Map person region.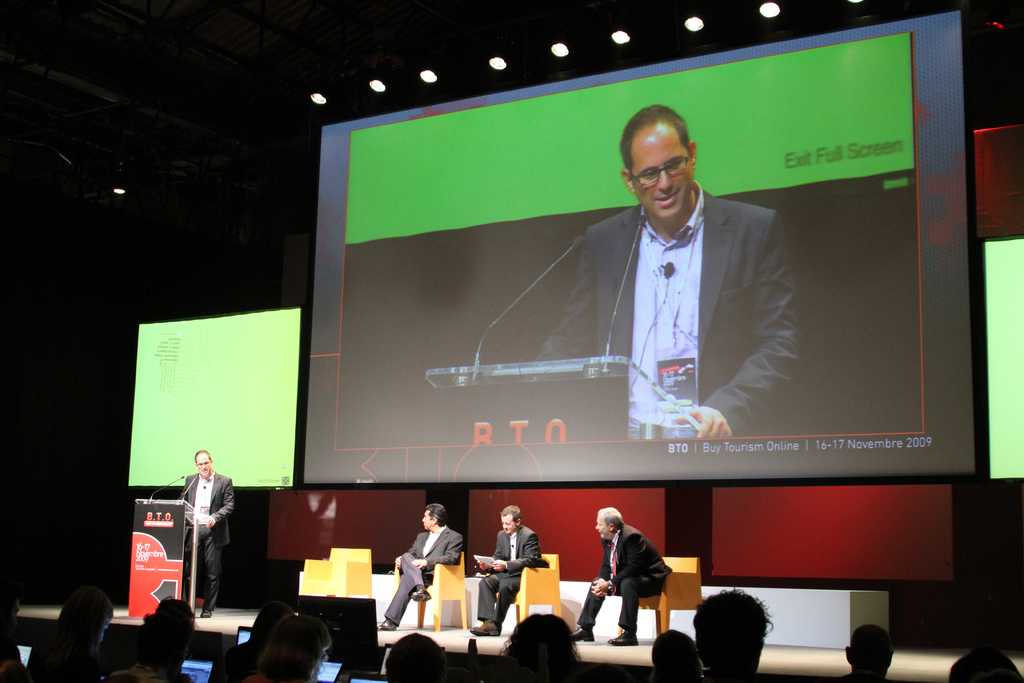
Mapped to [28,584,119,681].
